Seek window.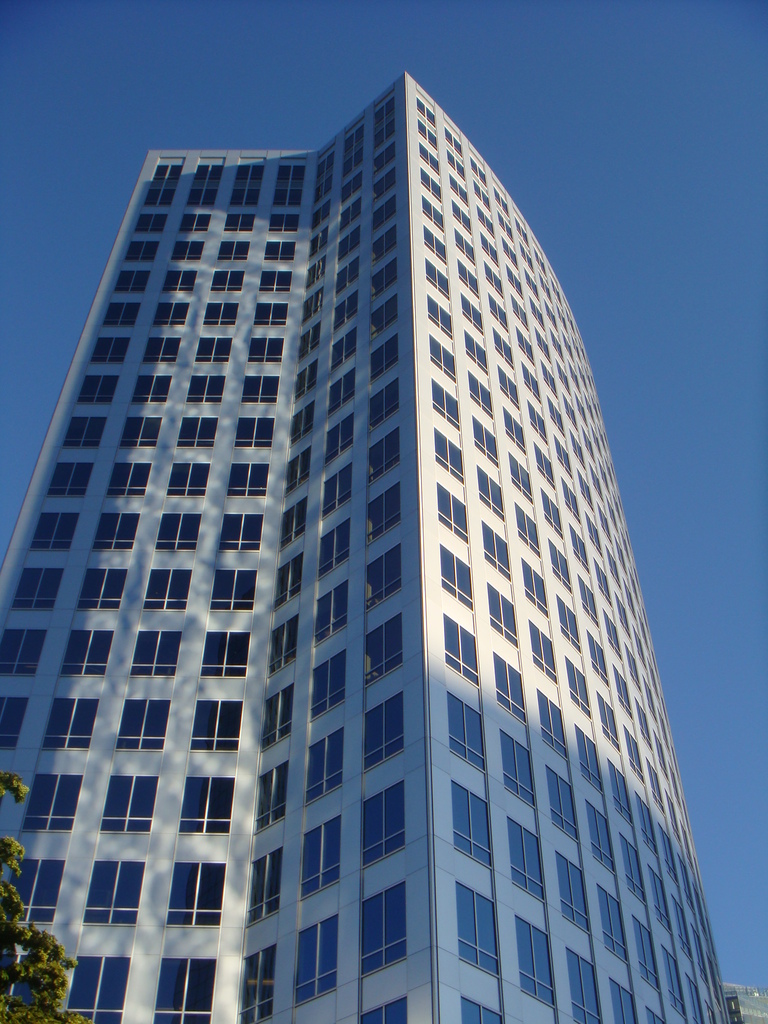
{"x1": 149, "y1": 953, "x2": 218, "y2": 1023}.
